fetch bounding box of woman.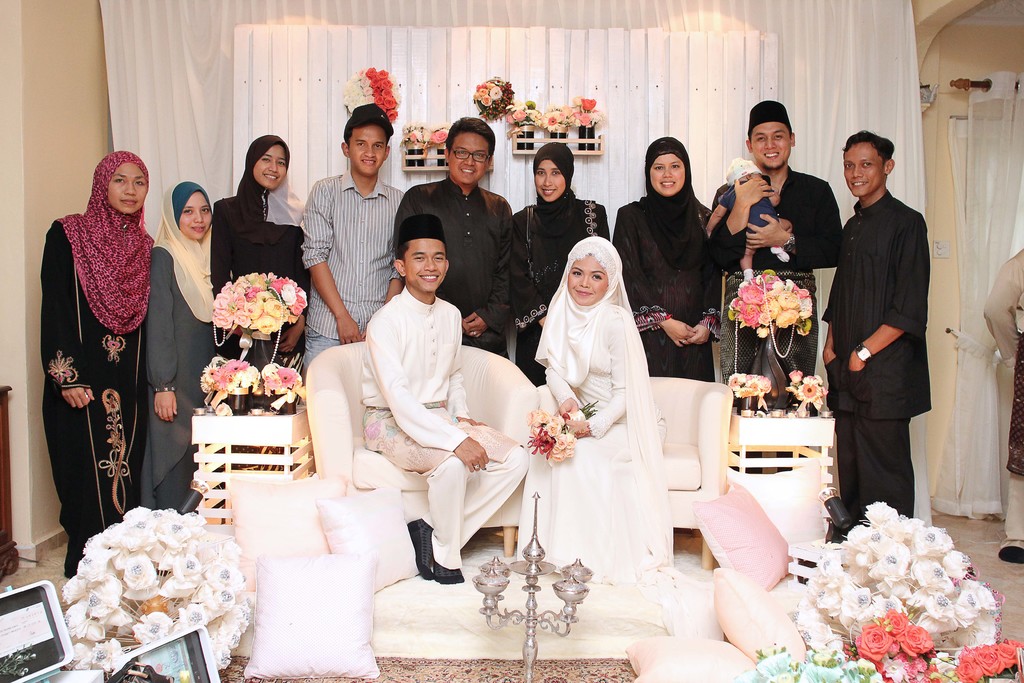
Bbox: 210,132,314,471.
